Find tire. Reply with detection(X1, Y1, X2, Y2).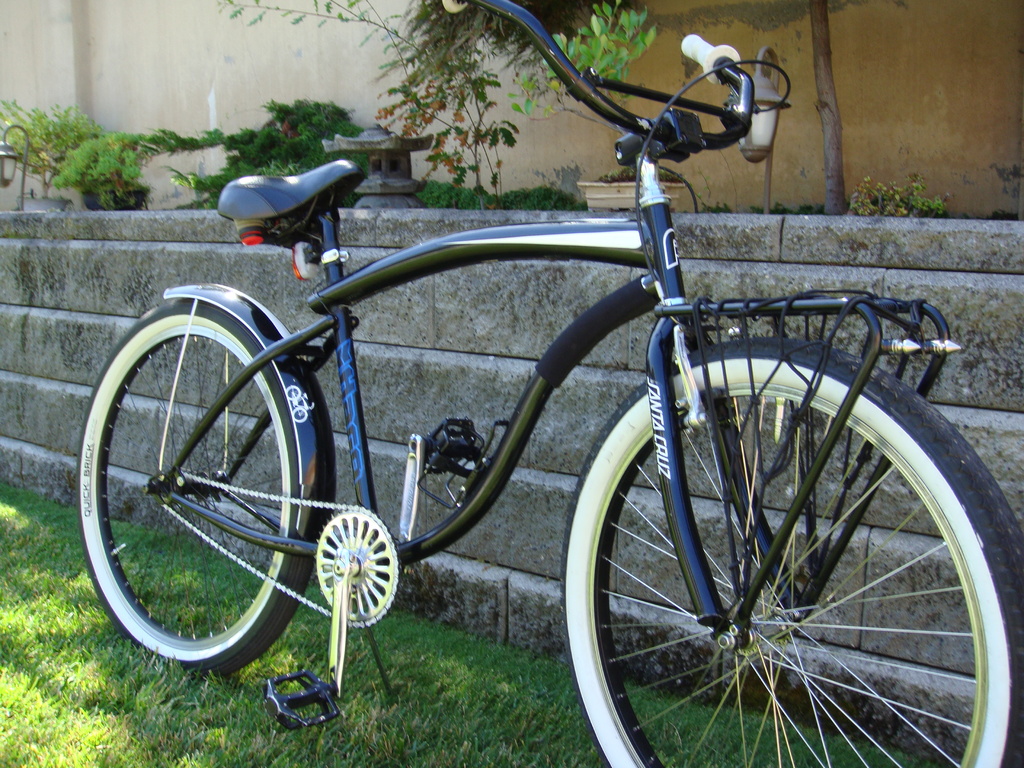
detection(565, 337, 1023, 767).
